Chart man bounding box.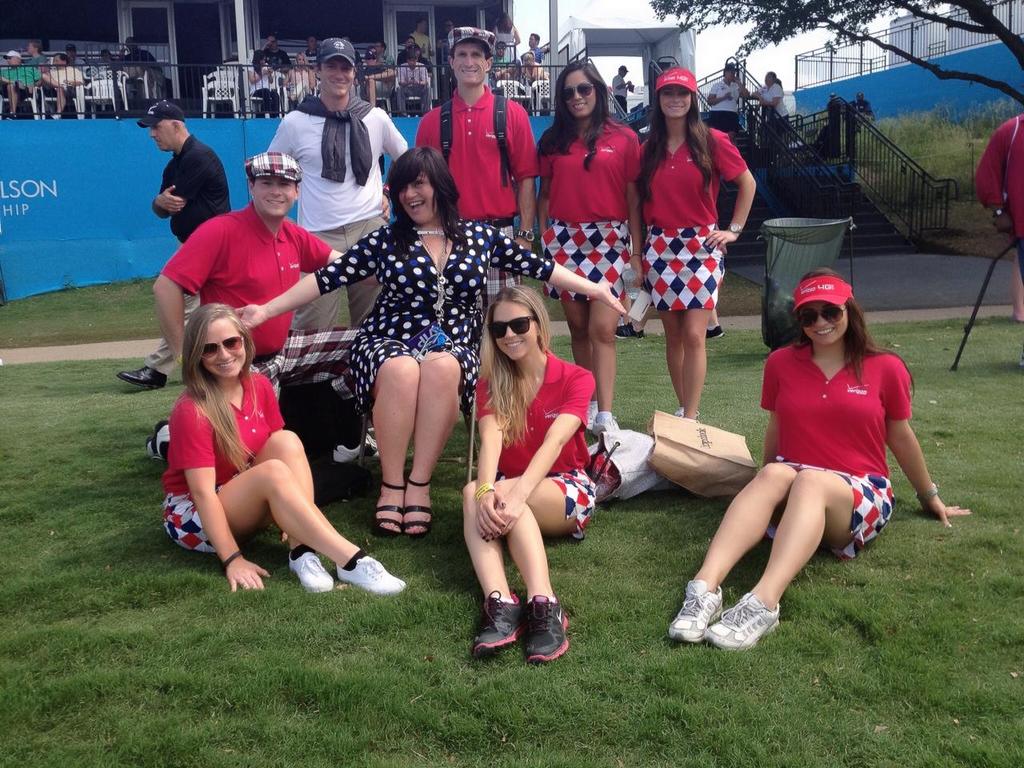
Charted: (119,99,227,383).
